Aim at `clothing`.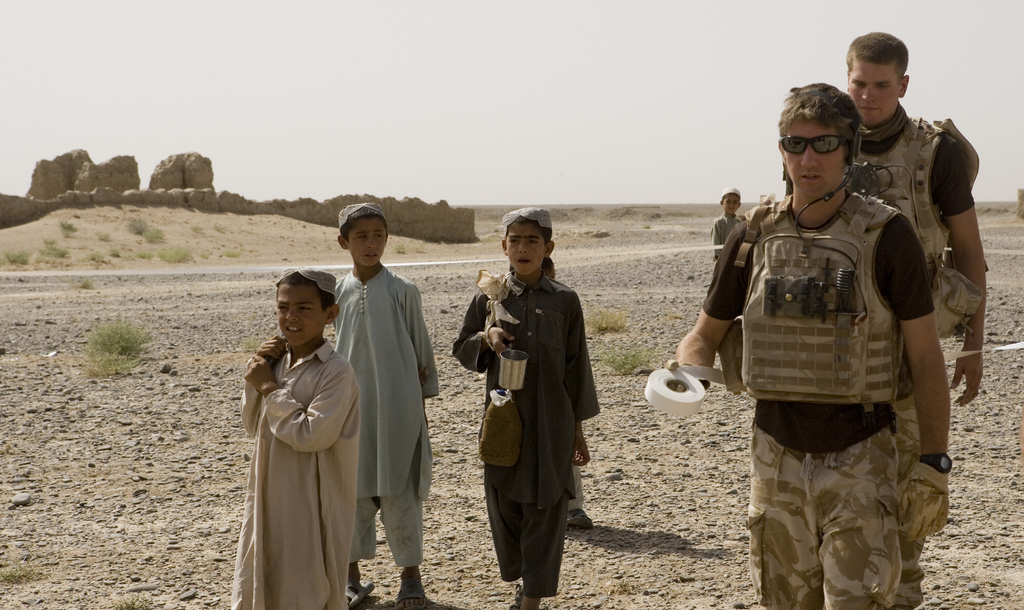
Aimed at box(845, 101, 980, 609).
